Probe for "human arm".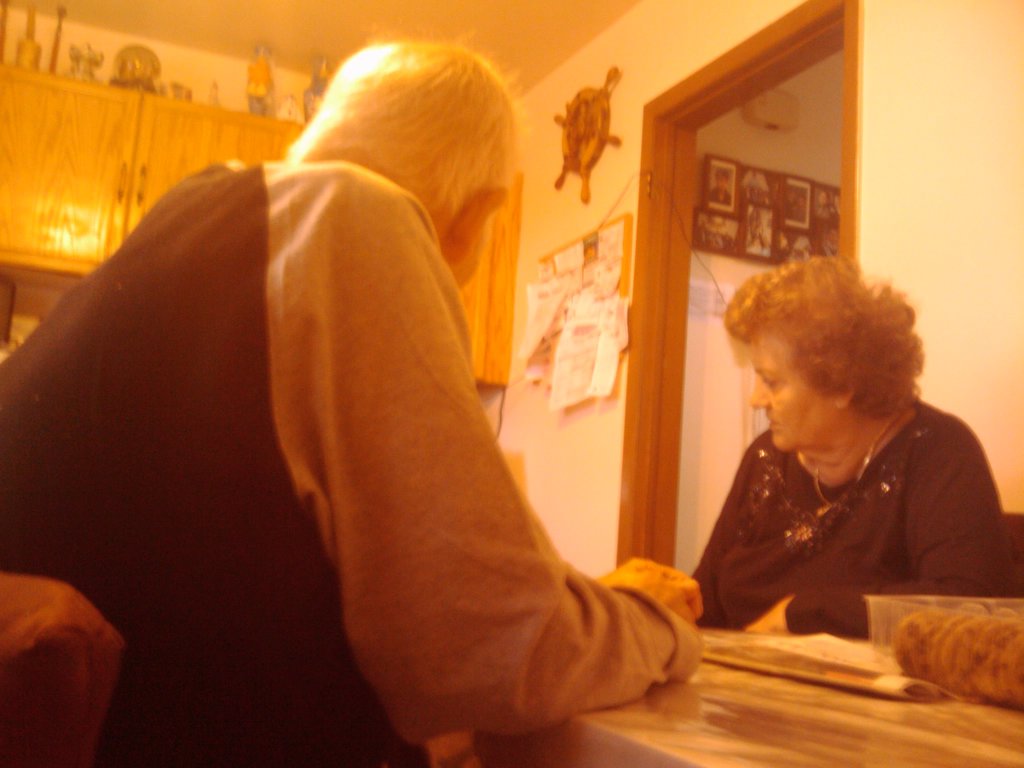
Probe result: 183,280,698,746.
